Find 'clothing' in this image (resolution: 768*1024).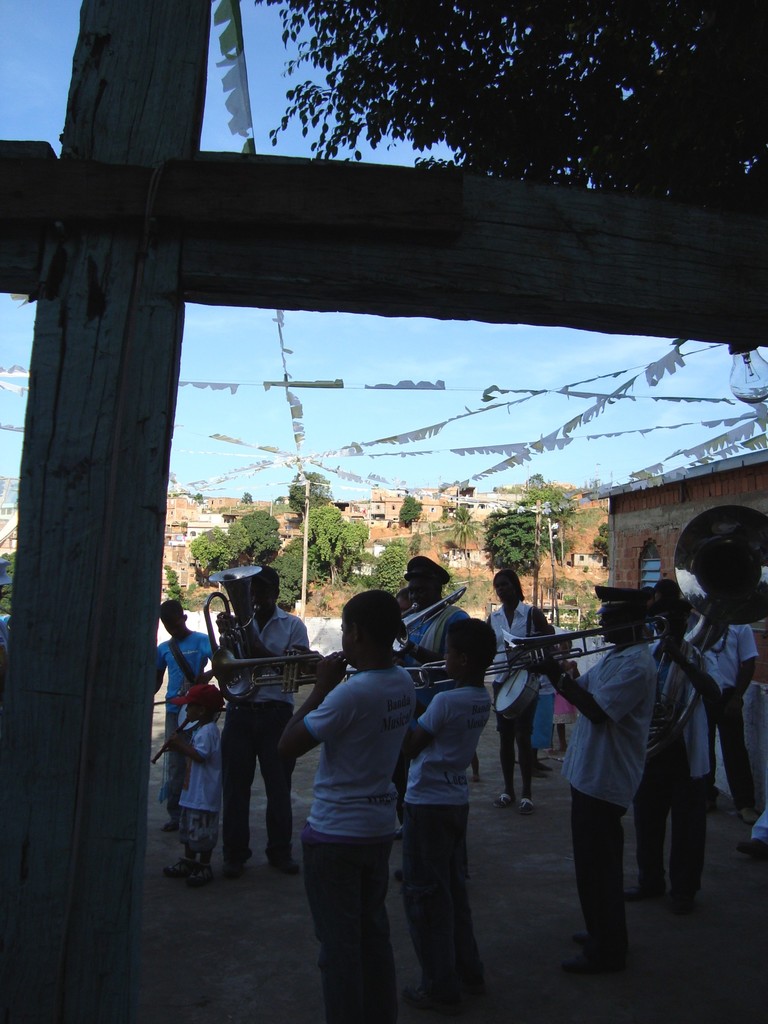
box=[401, 599, 456, 692].
